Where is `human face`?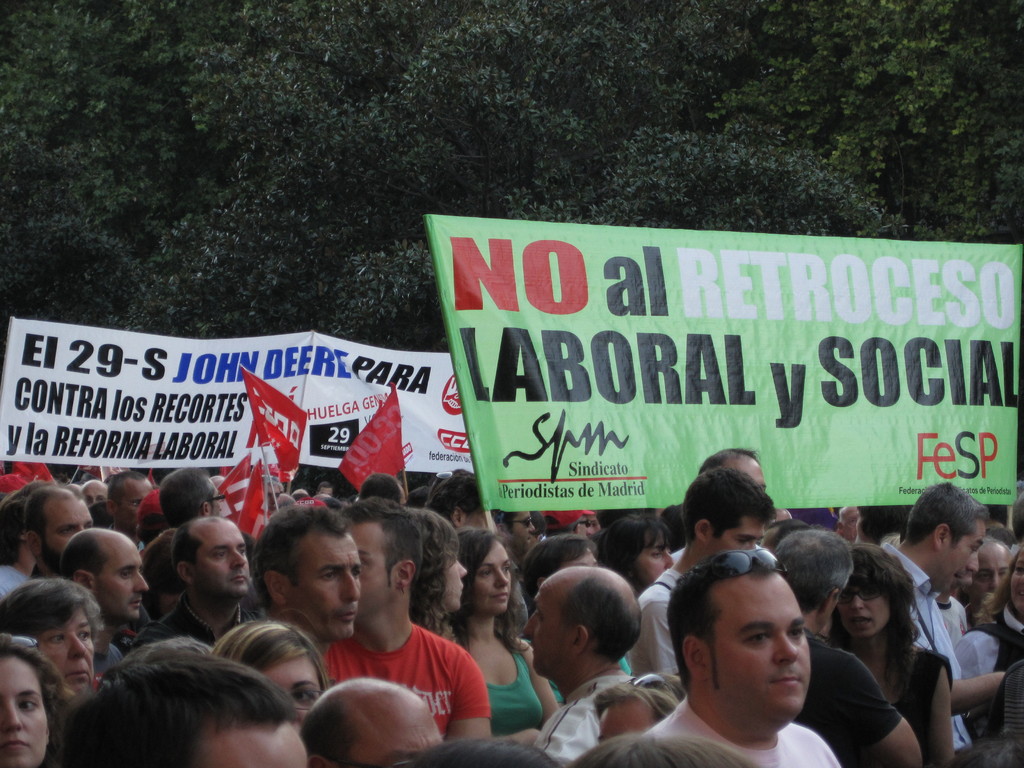
left=703, top=585, right=809, bottom=716.
